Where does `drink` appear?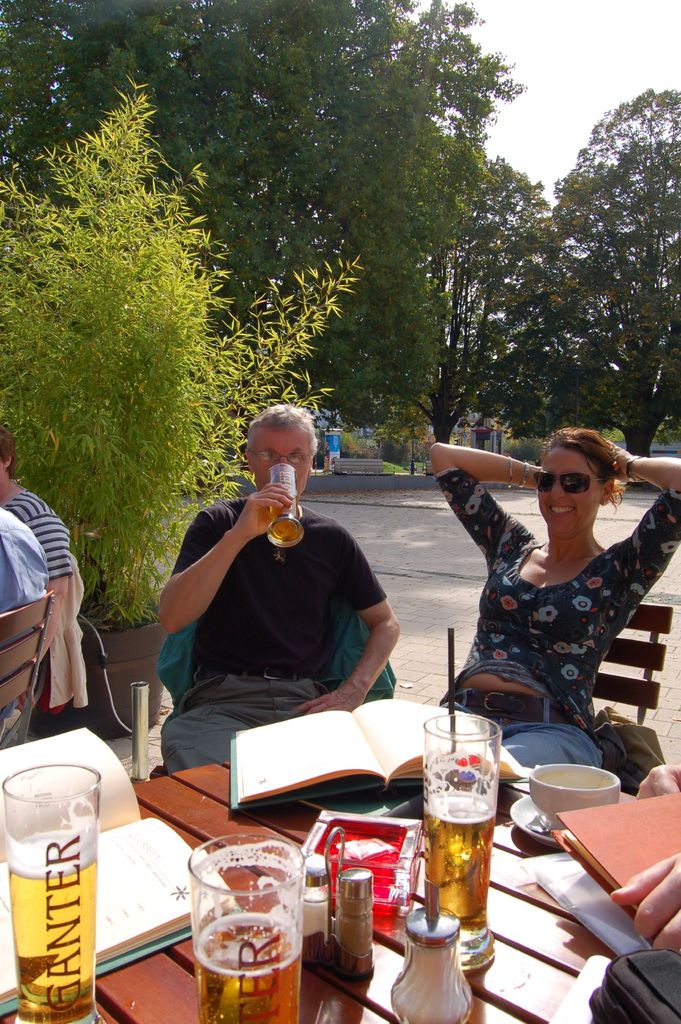
Appears at [left=268, top=510, right=306, bottom=547].
